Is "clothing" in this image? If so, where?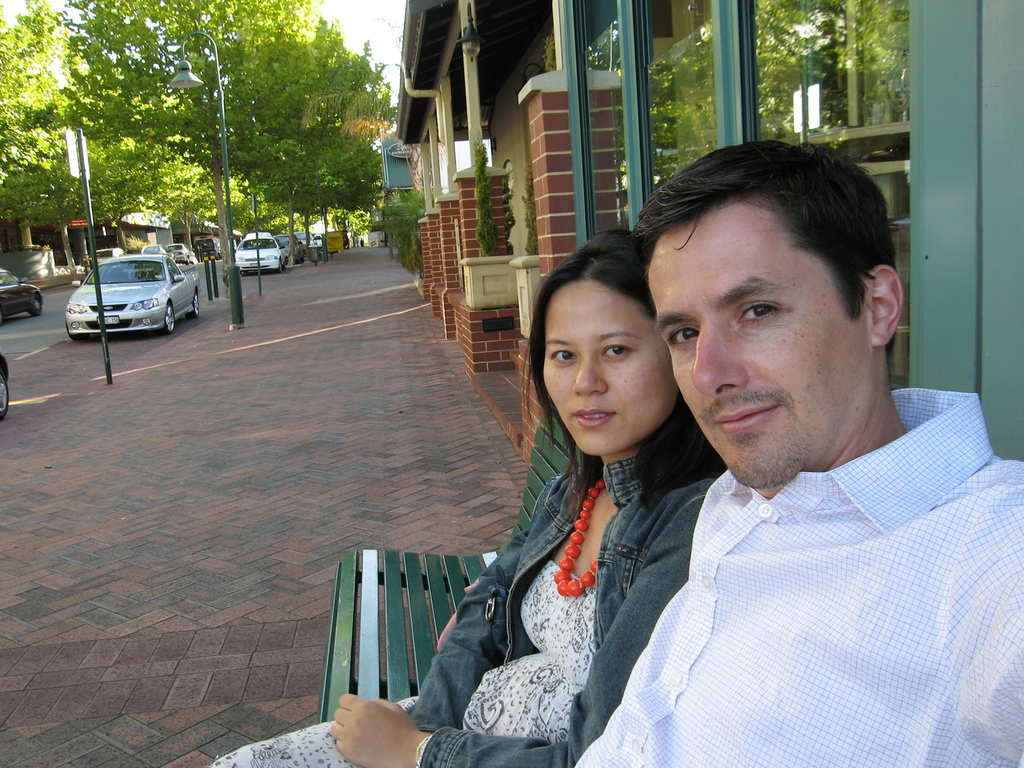
Yes, at x1=565, y1=382, x2=1023, y2=767.
